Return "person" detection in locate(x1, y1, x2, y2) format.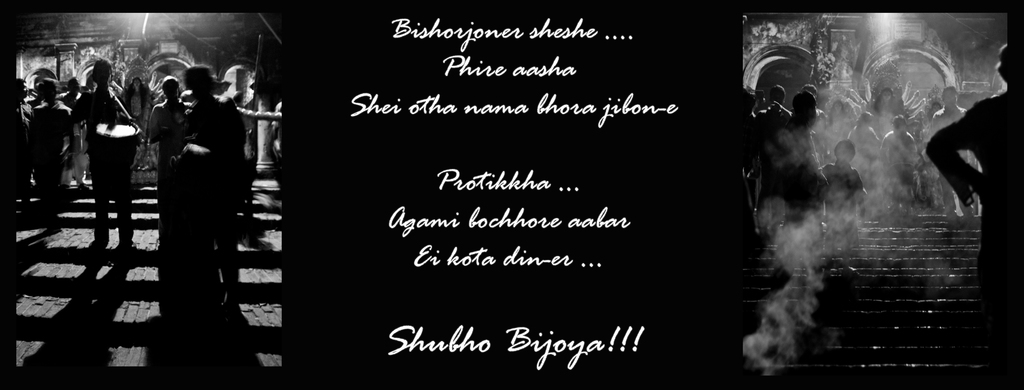
locate(15, 71, 31, 196).
